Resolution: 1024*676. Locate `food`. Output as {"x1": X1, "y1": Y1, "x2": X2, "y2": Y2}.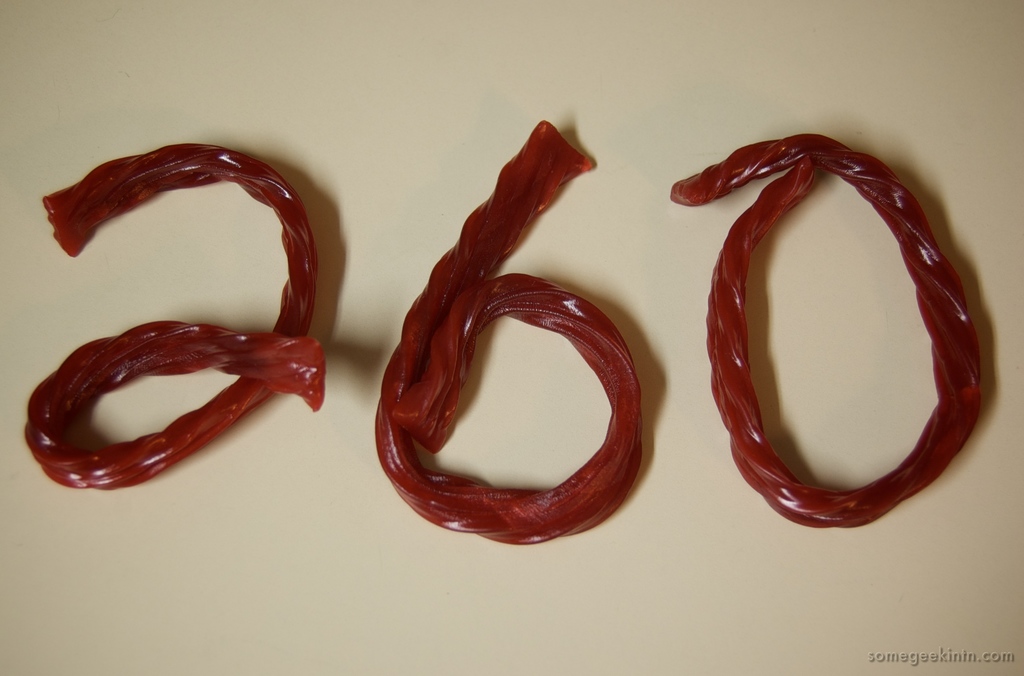
{"x1": 8, "y1": 107, "x2": 334, "y2": 510}.
